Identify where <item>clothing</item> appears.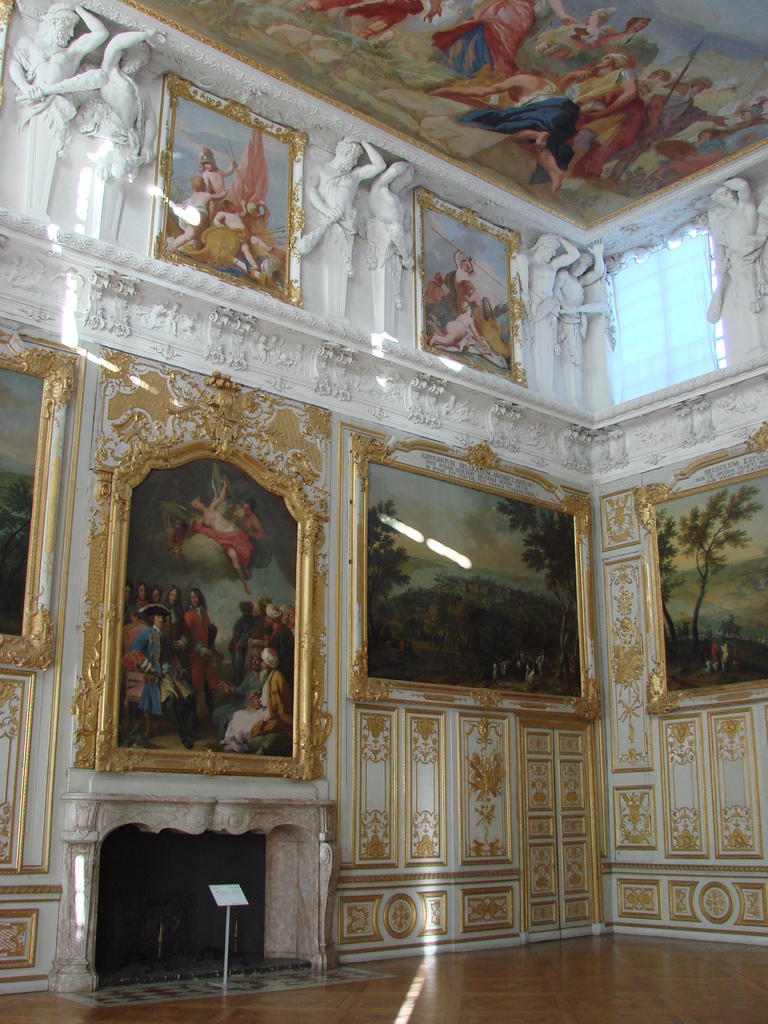
Appears at bbox(453, 77, 577, 184).
